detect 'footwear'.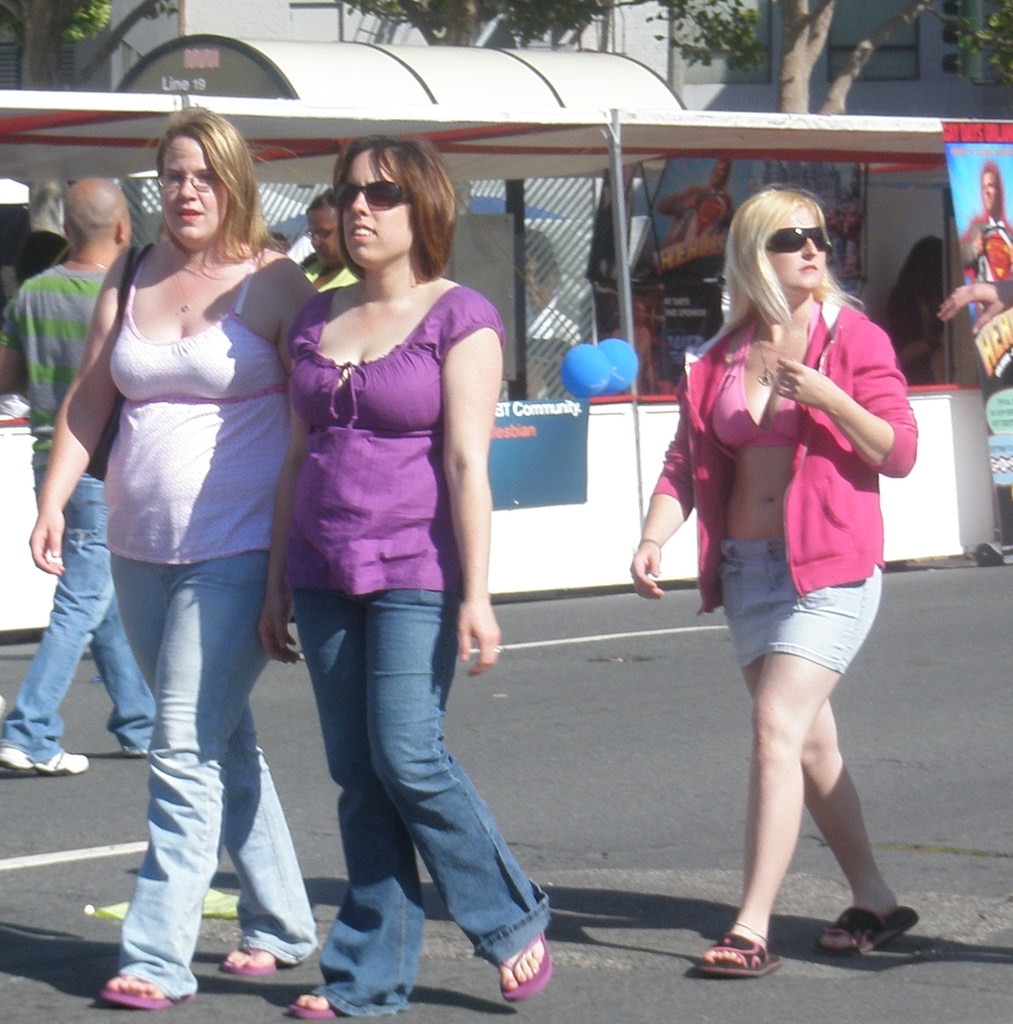
Detected at 108:967:201:1009.
